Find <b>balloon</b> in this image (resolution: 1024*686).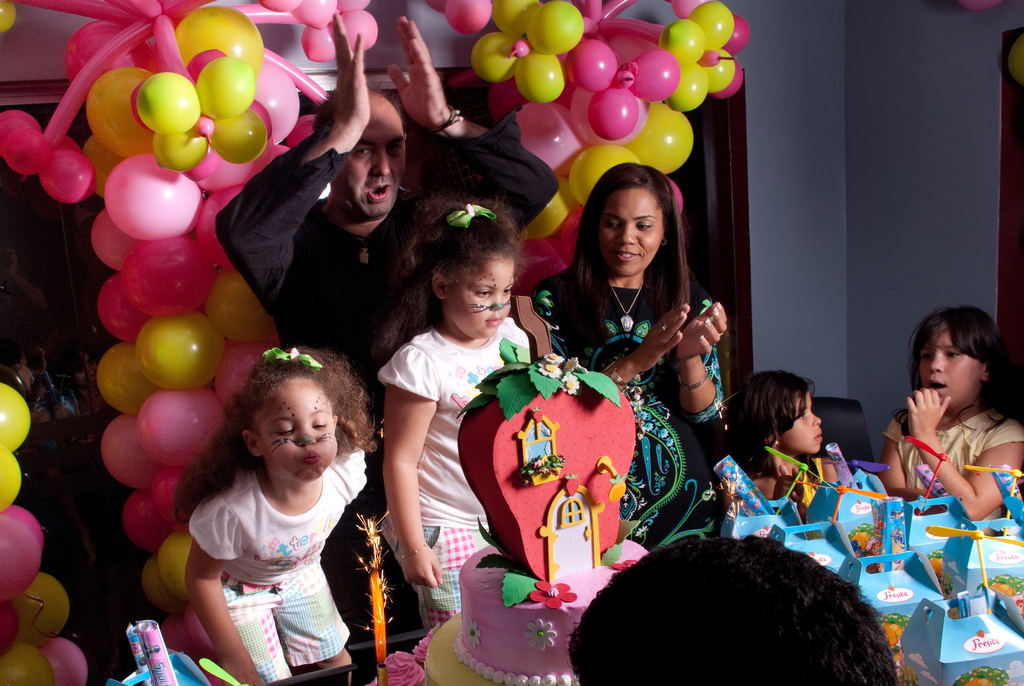
bbox=[671, 0, 706, 19].
